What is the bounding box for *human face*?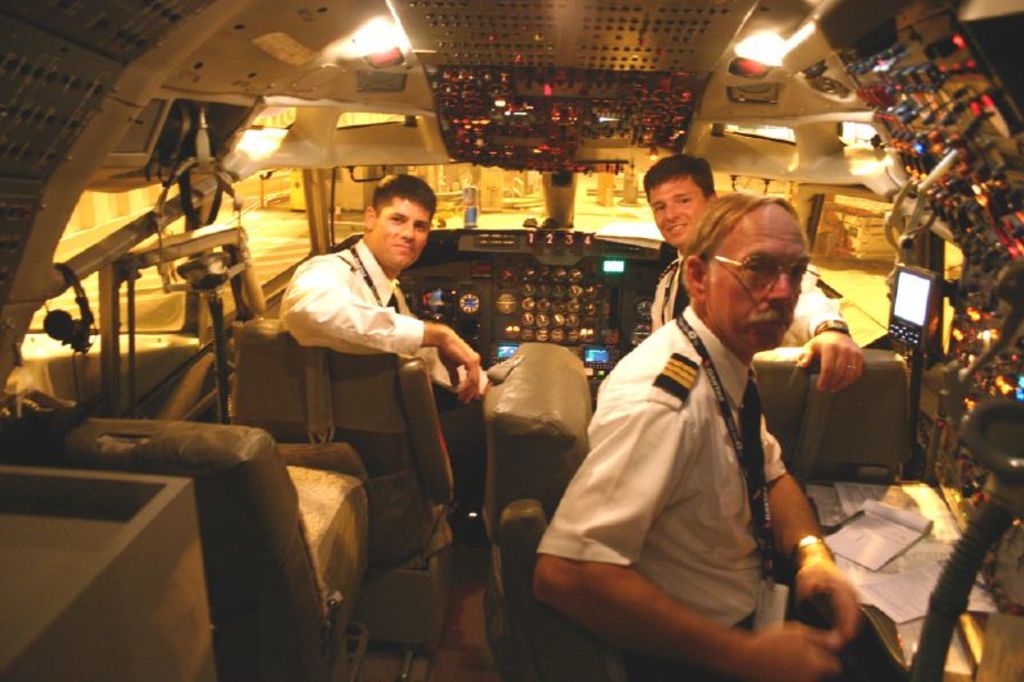
pyautogui.locateOnScreen(380, 202, 428, 264).
